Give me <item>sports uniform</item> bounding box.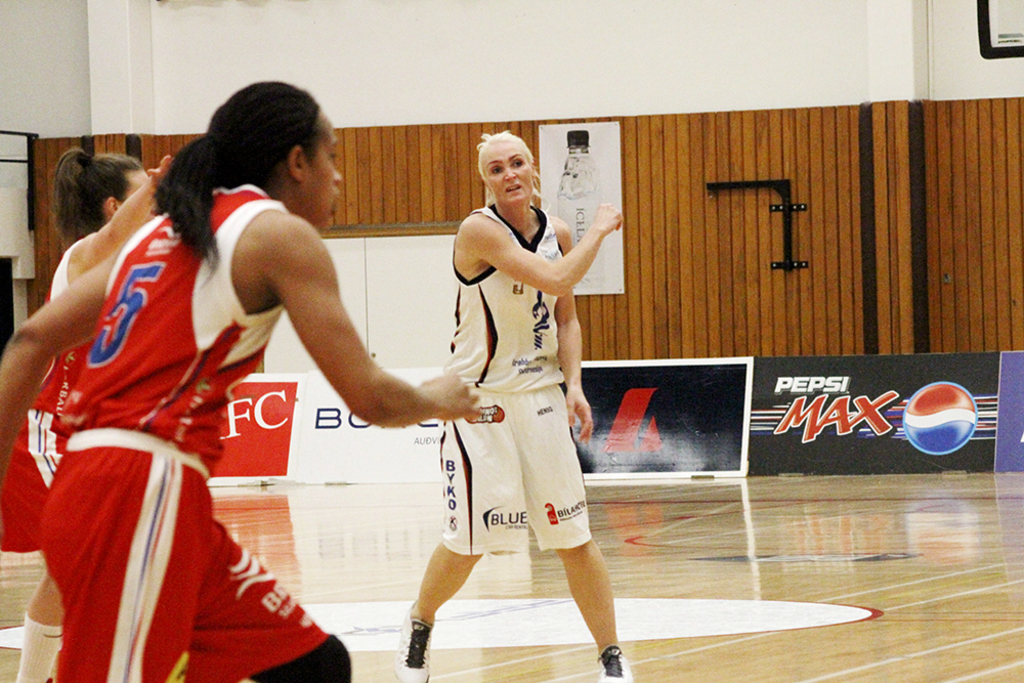
[432, 203, 594, 554].
